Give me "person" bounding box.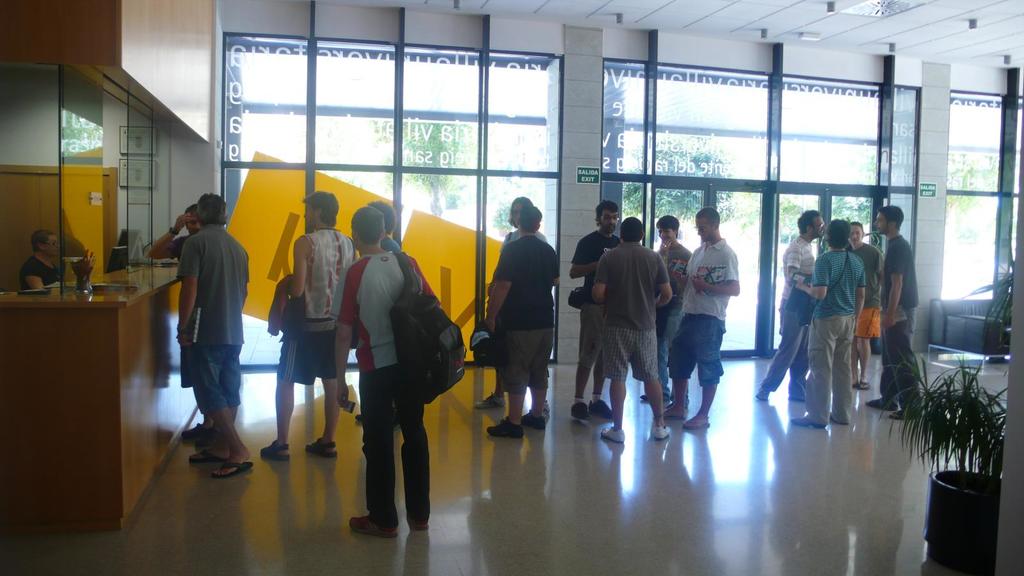
x1=566 y1=198 x2=625 y2=426.
